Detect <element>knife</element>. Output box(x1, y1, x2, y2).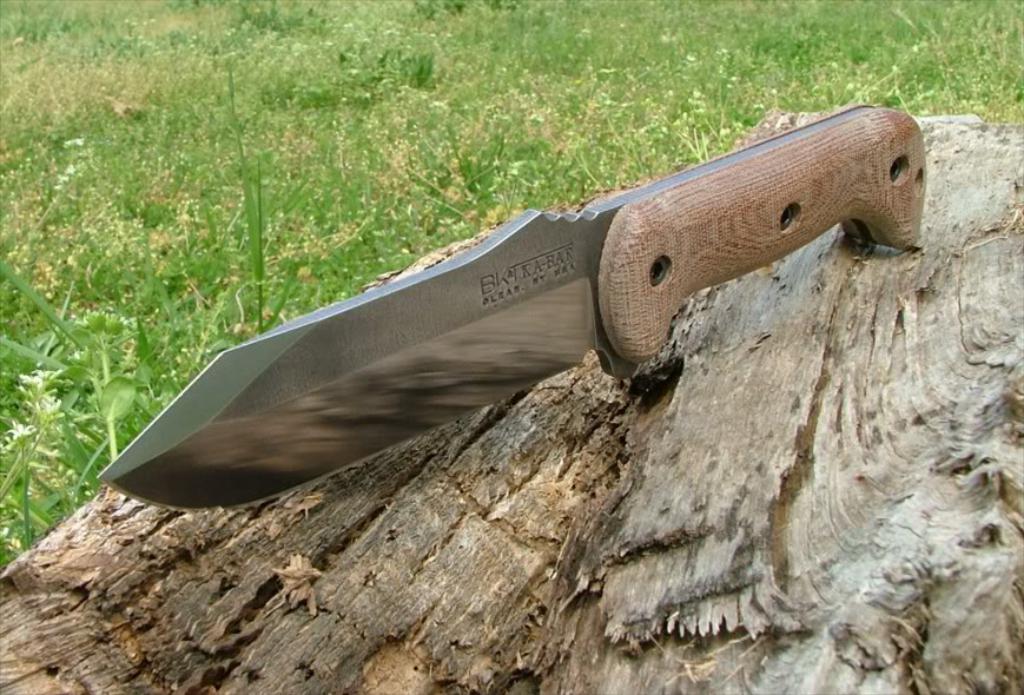
box(99, 100, 929, 511).
